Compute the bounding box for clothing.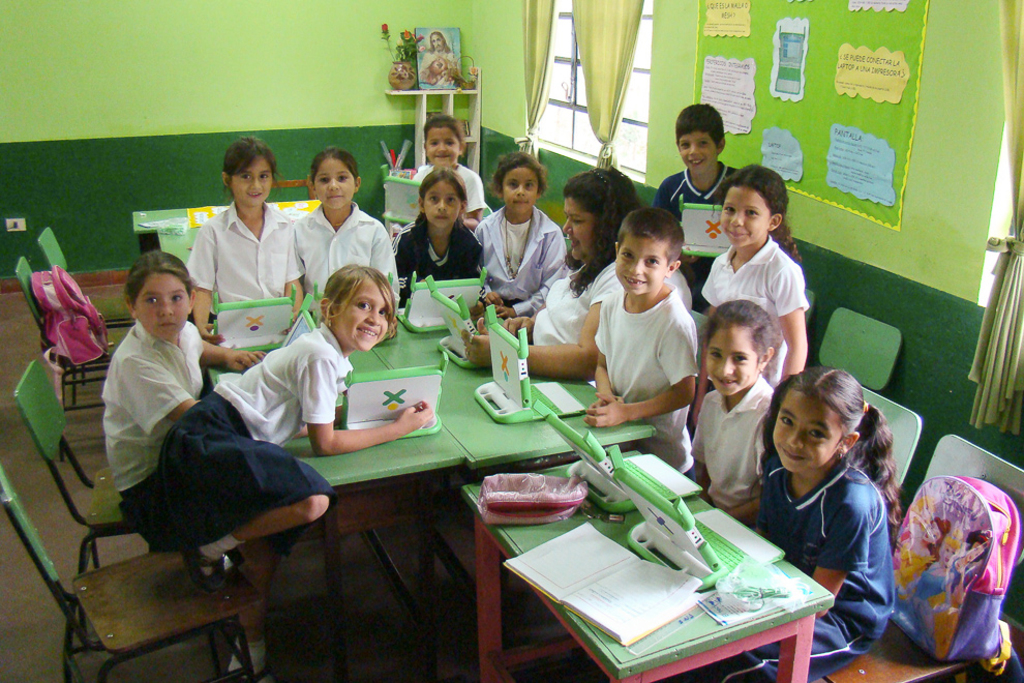
Rect(414, 160, 485, 219).
